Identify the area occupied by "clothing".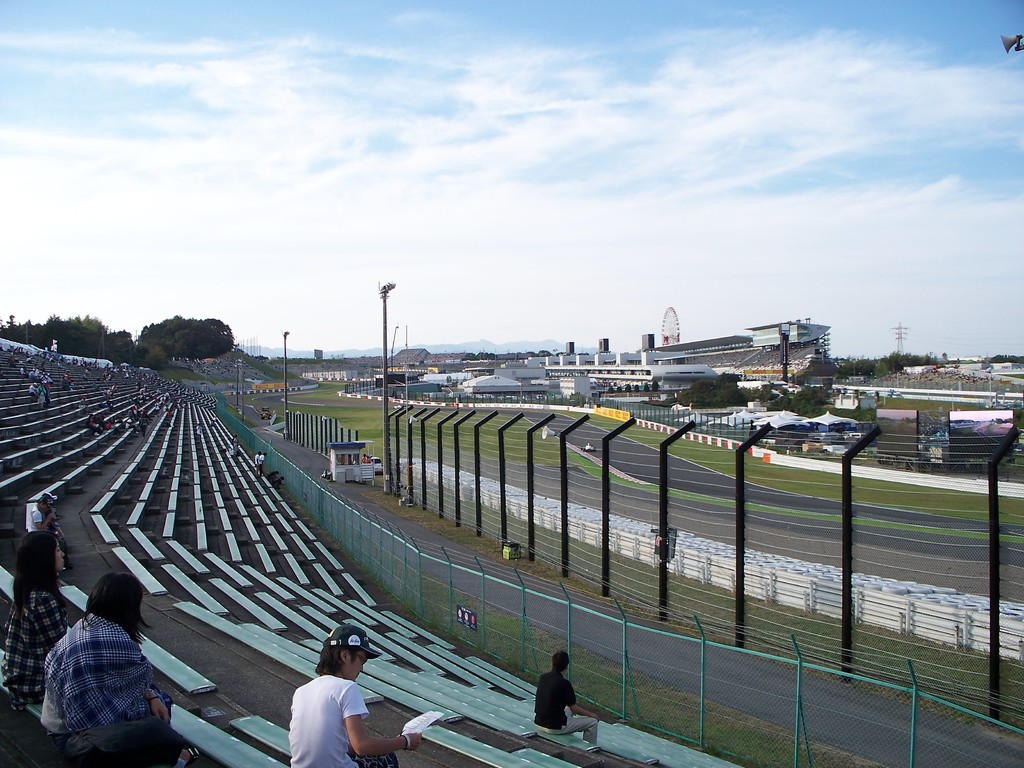
Area: [535, 676, 602, 755].
